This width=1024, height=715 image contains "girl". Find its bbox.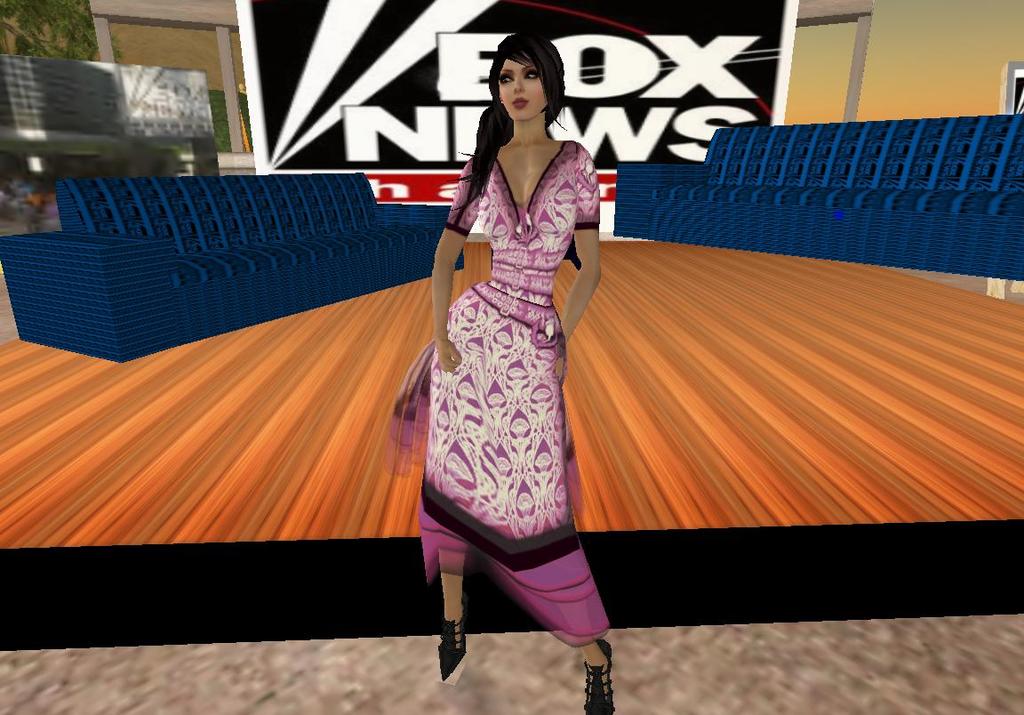
[387, 32, 615, 714].
